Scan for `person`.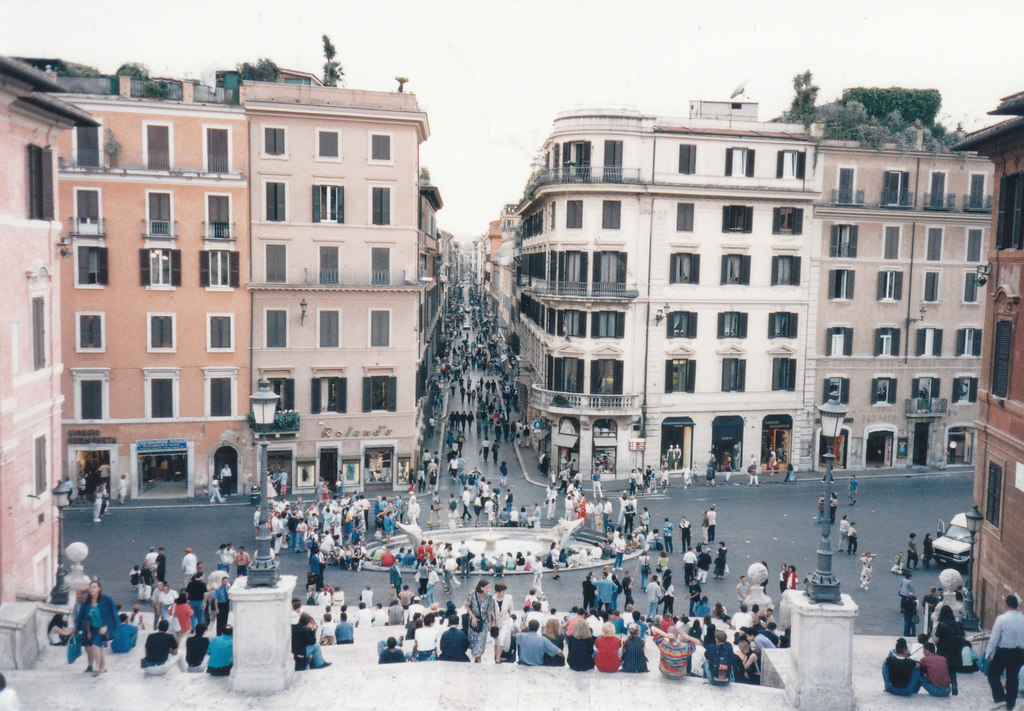
Scan result: <region>141, 559, 155, 605</region>.
